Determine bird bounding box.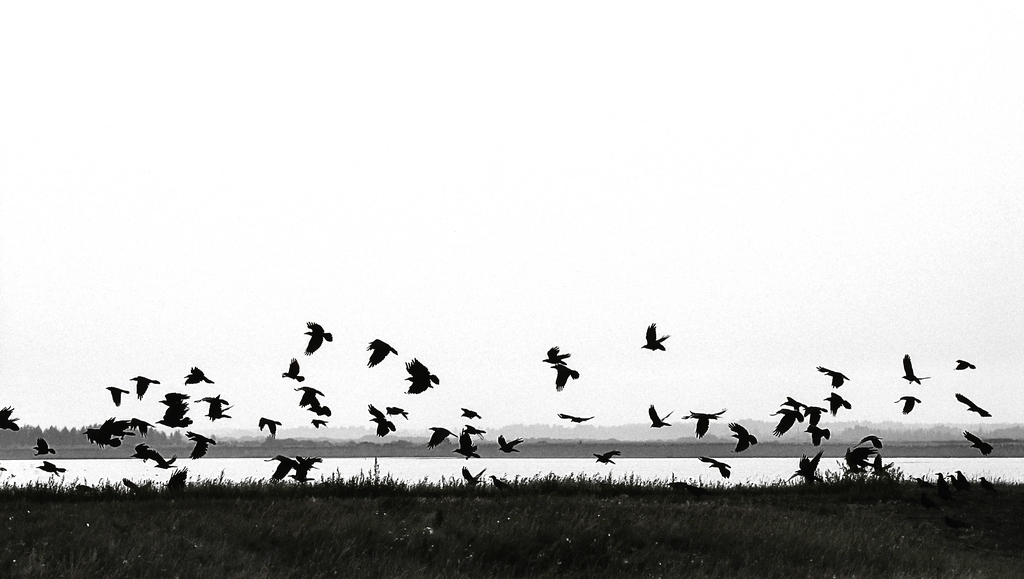
Determined: bbox(556, 412, 598, 426).
